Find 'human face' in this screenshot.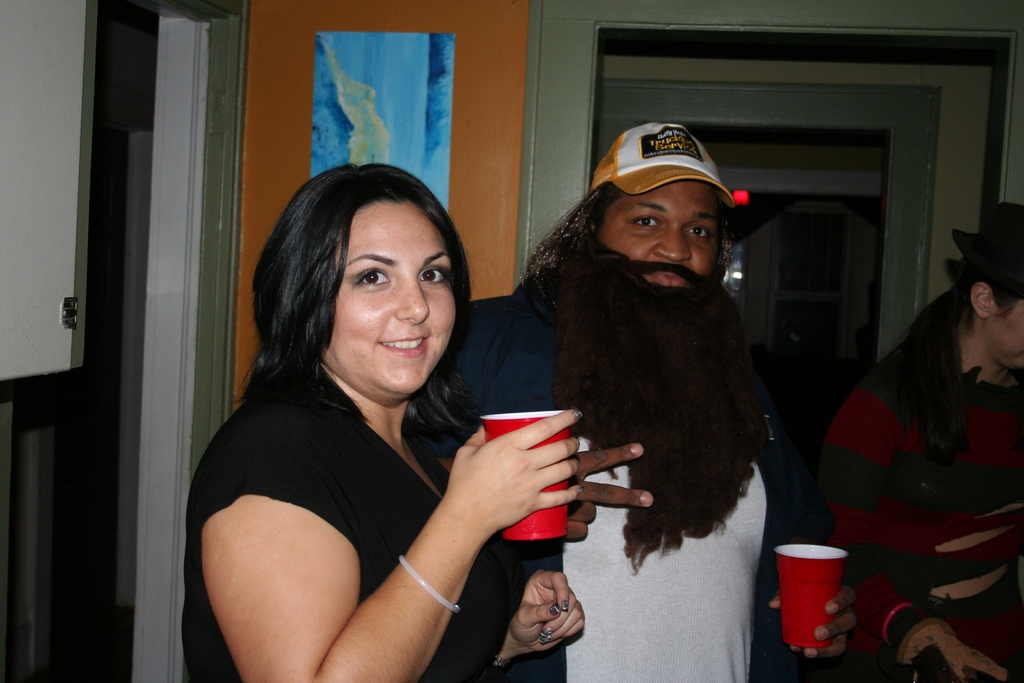
The bounding box for 'human face' is region(323, 199, 455, 401).
